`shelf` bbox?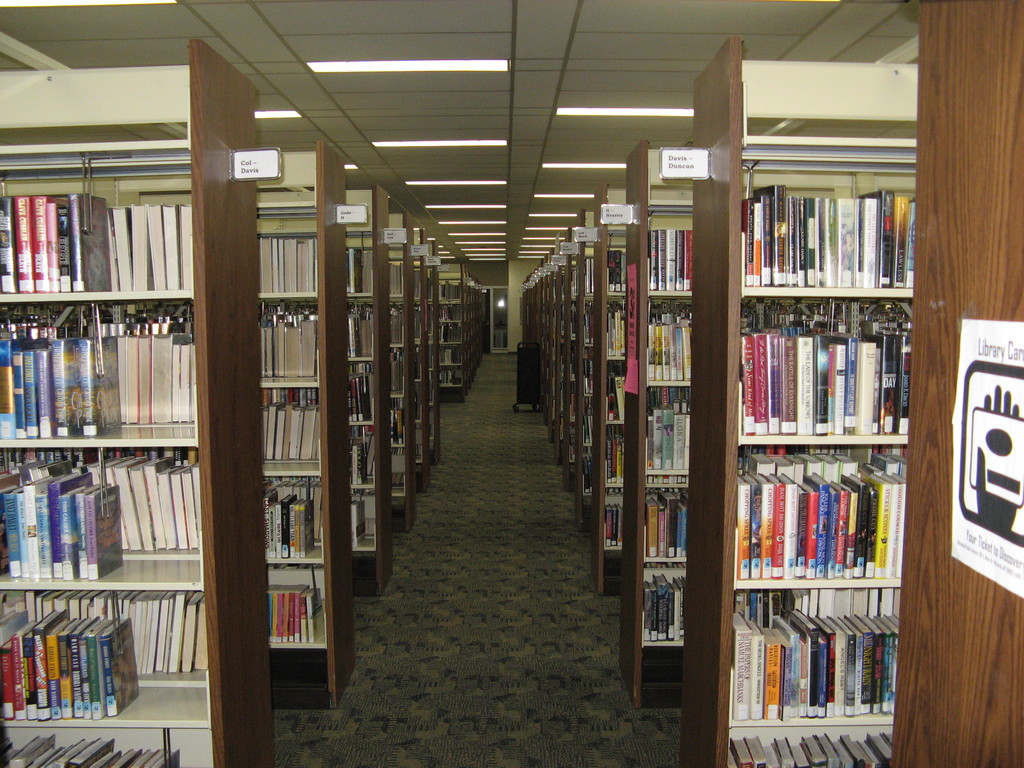
left=255, top=139, right=360, bottom=724
